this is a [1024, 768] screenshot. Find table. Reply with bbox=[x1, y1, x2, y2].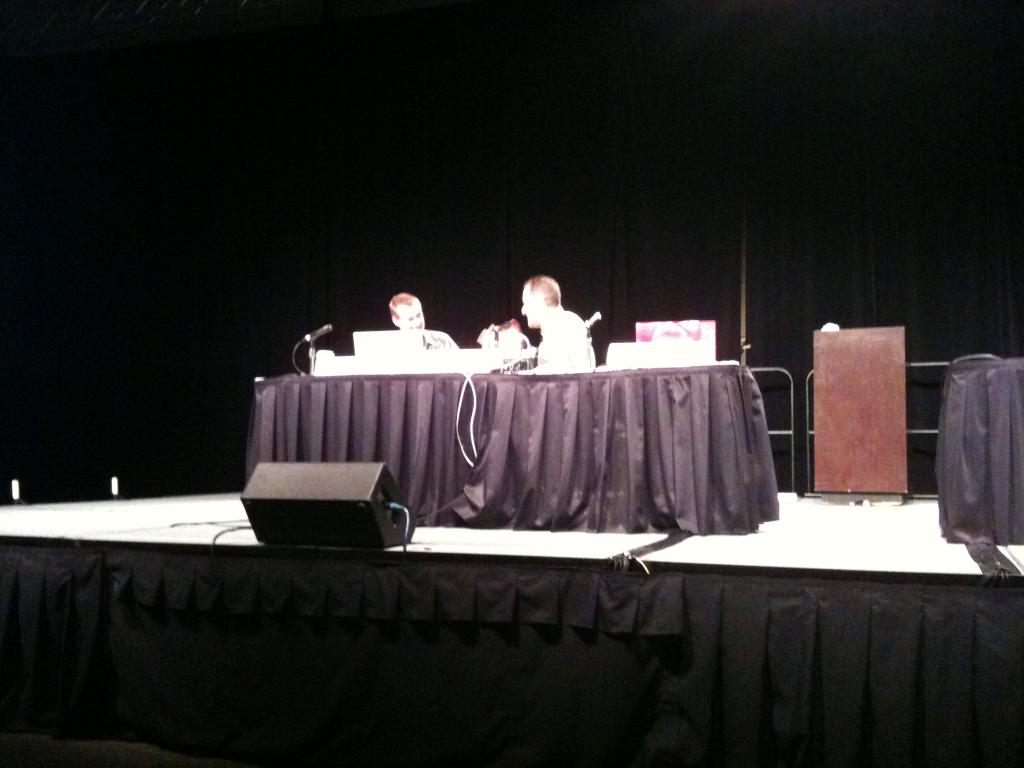
bbox=[948, 358, 1023, 547].
